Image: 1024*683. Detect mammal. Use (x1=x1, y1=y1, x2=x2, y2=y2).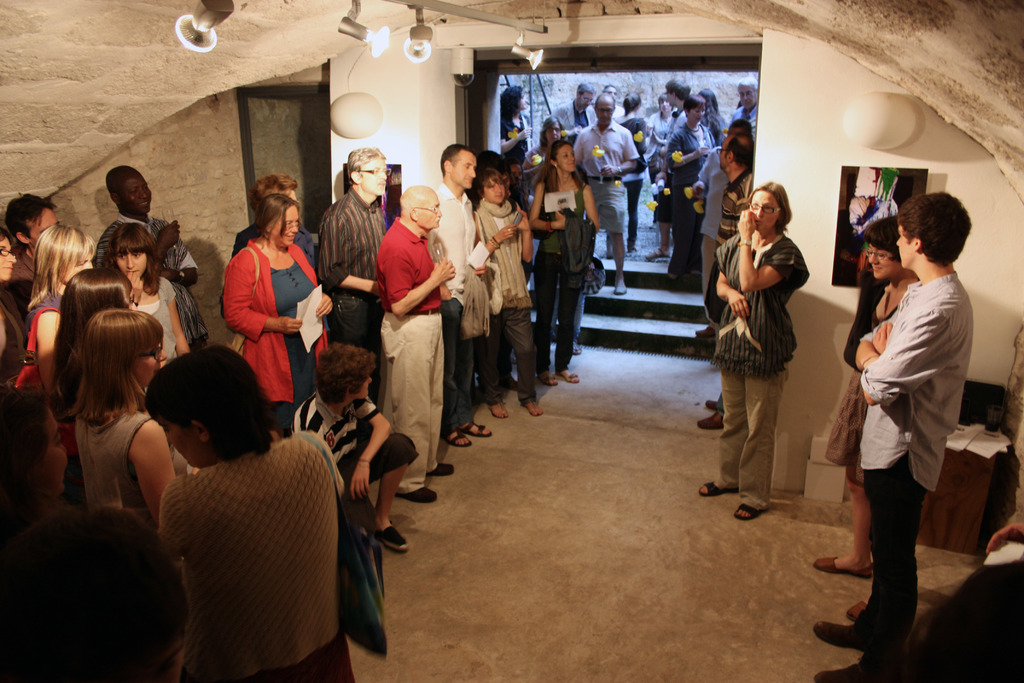
(x1=812, y1=224, x2=917, y2=620).
